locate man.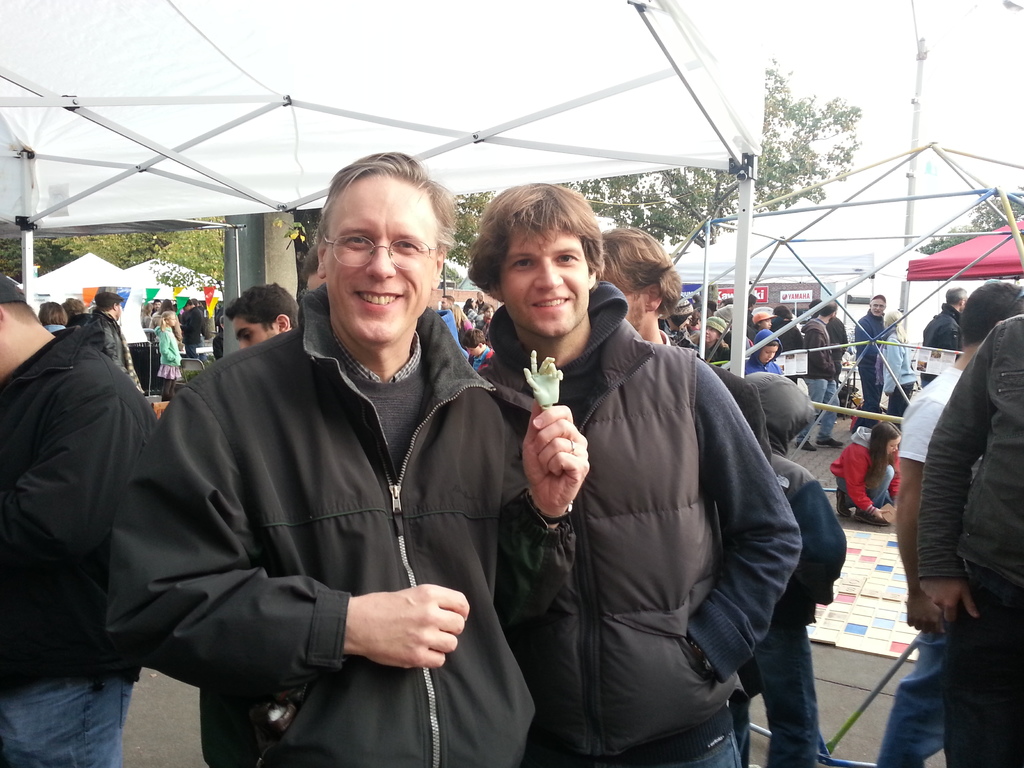
Bounding box: 222:284:299:352.
